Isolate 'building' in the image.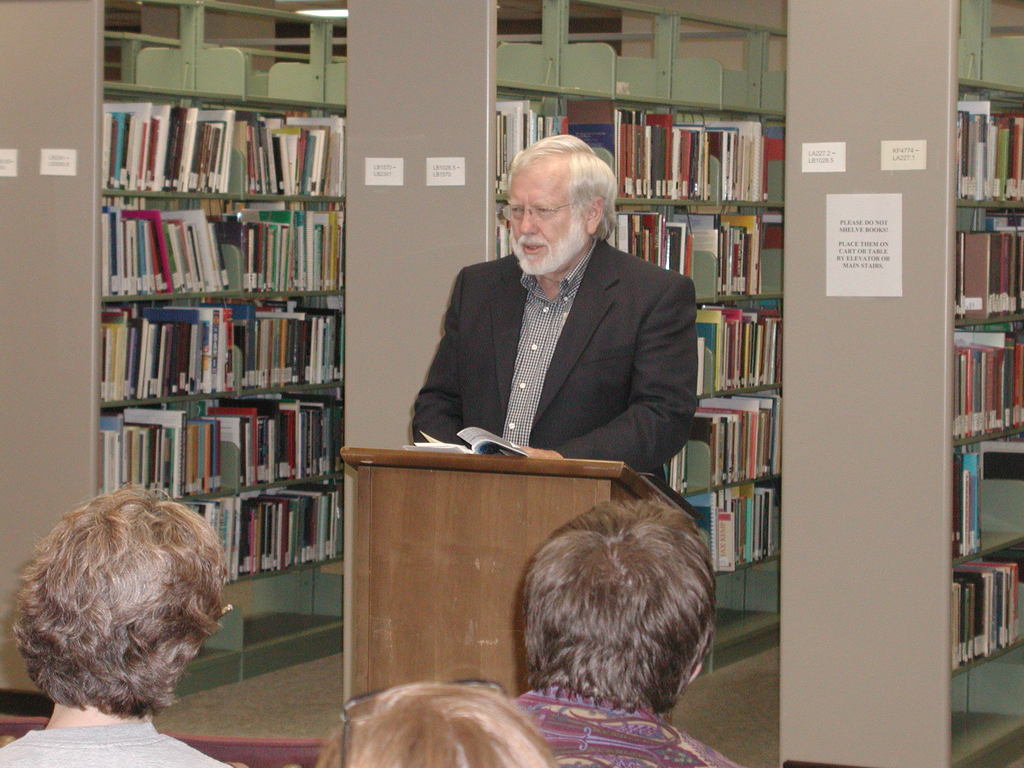
Isolated region: BBox(0, 0, 1023, 767).
